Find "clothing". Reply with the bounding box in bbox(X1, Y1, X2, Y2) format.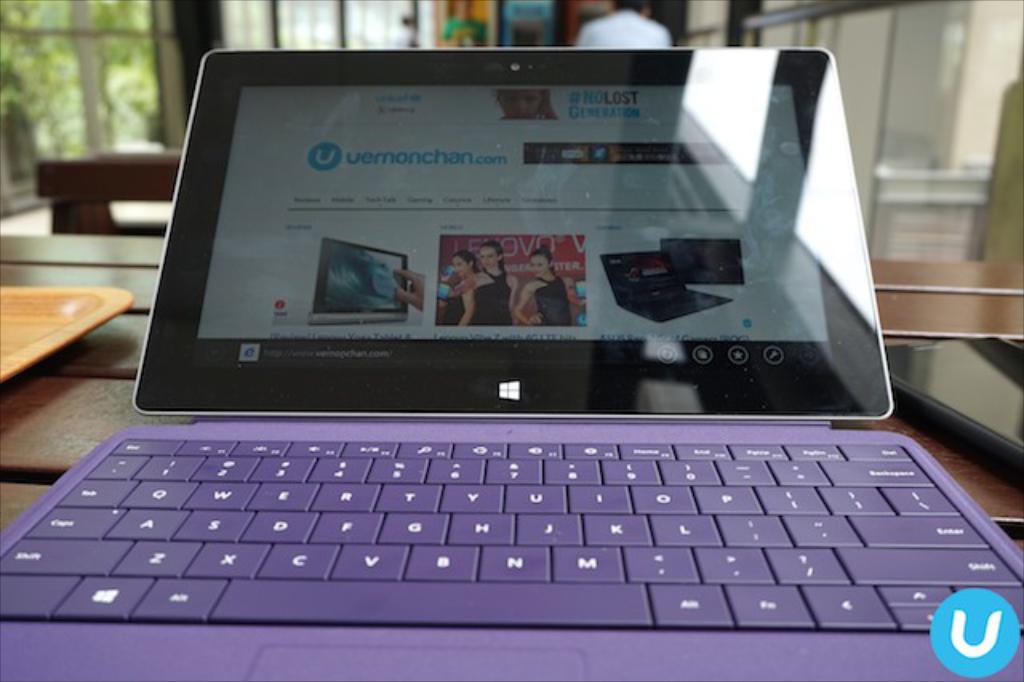
bbox(438, 291, 467, 327).
